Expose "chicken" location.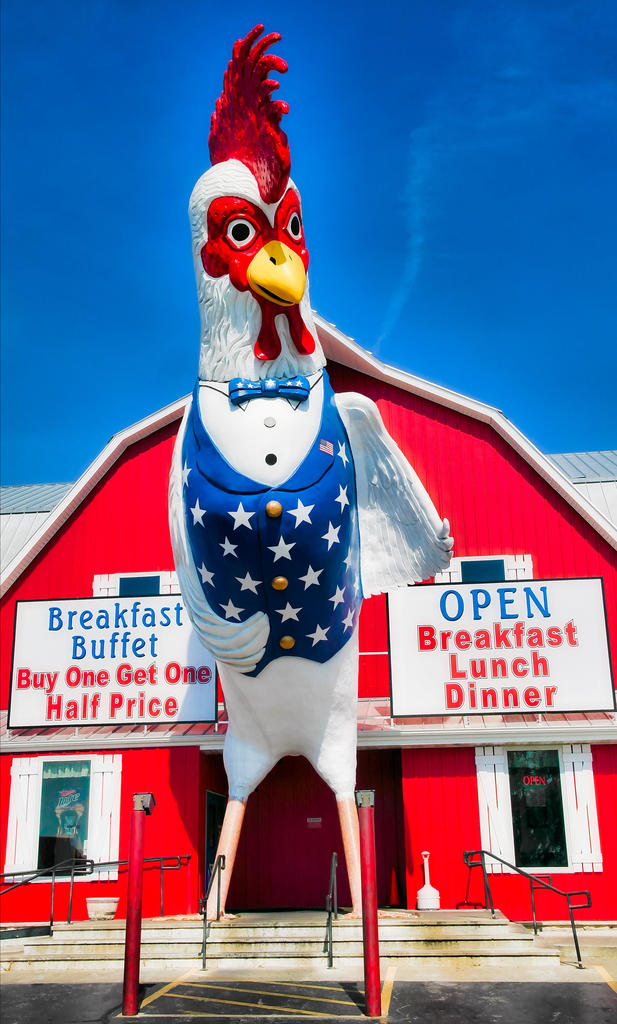
Exposed at 168,104,474,974.
